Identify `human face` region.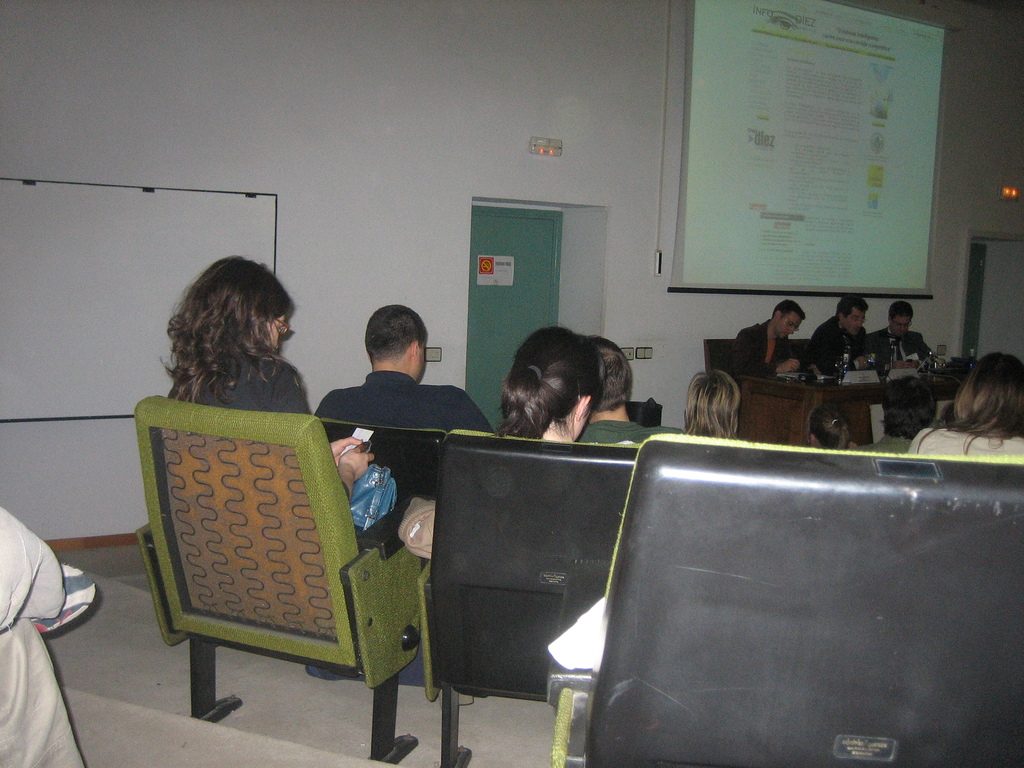
Region: [846,302,863,333].
